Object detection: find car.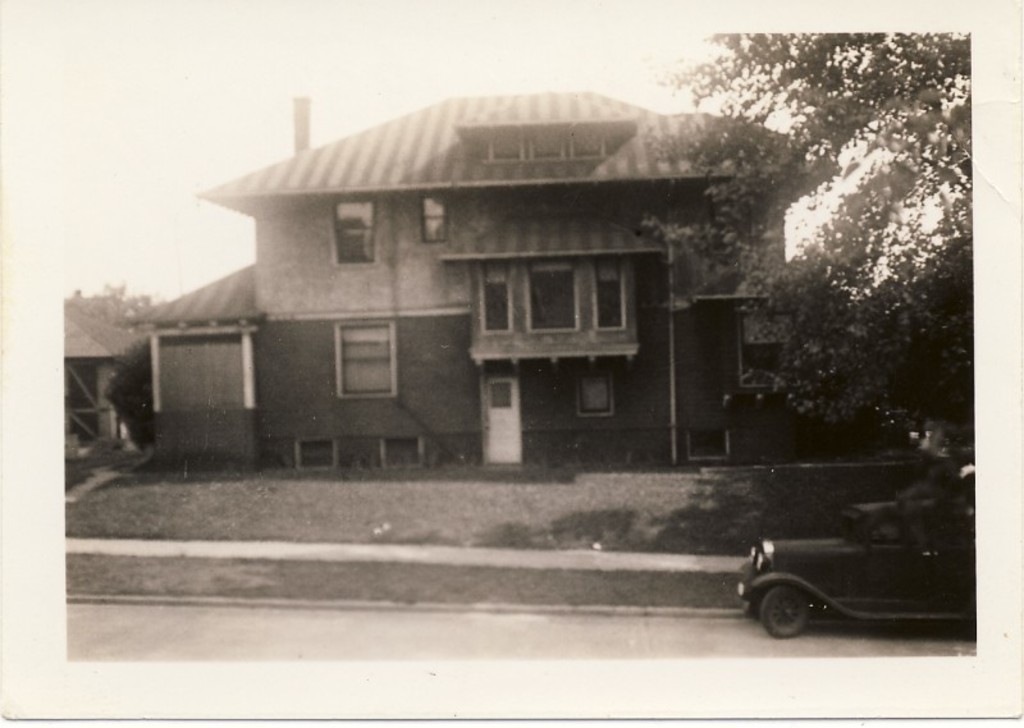
<bbox>735, 459, 1000, 644</bbox>.
